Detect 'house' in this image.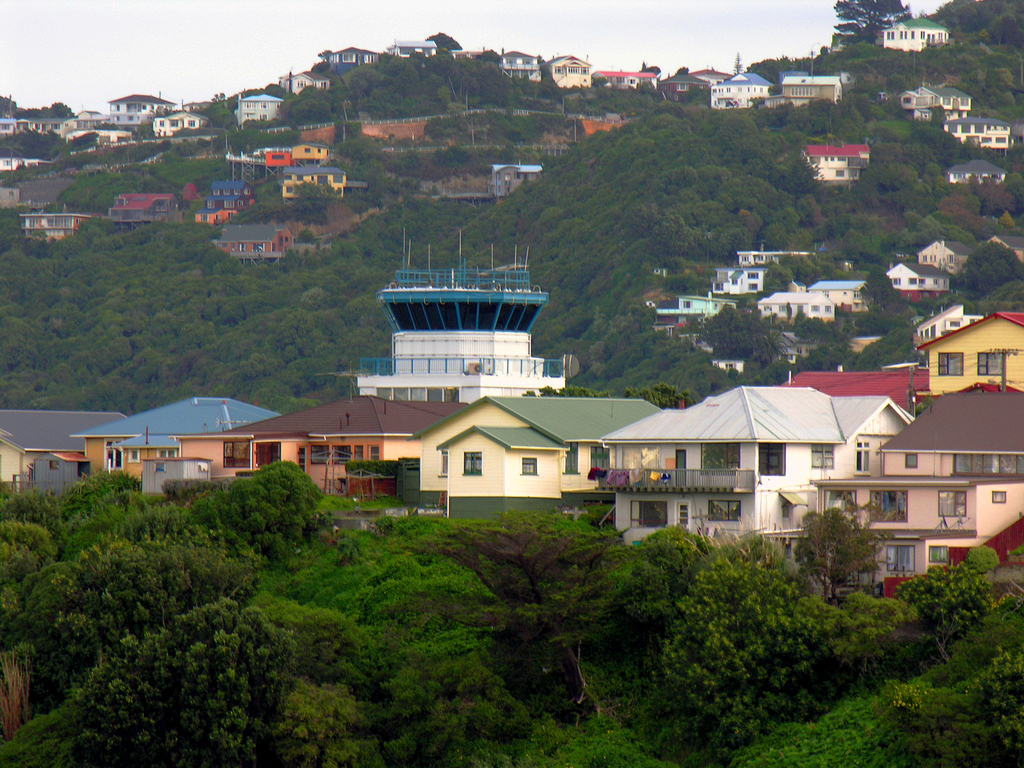
Detection: pyautogui.locateOnScreen(405, 397, 659, 511).
